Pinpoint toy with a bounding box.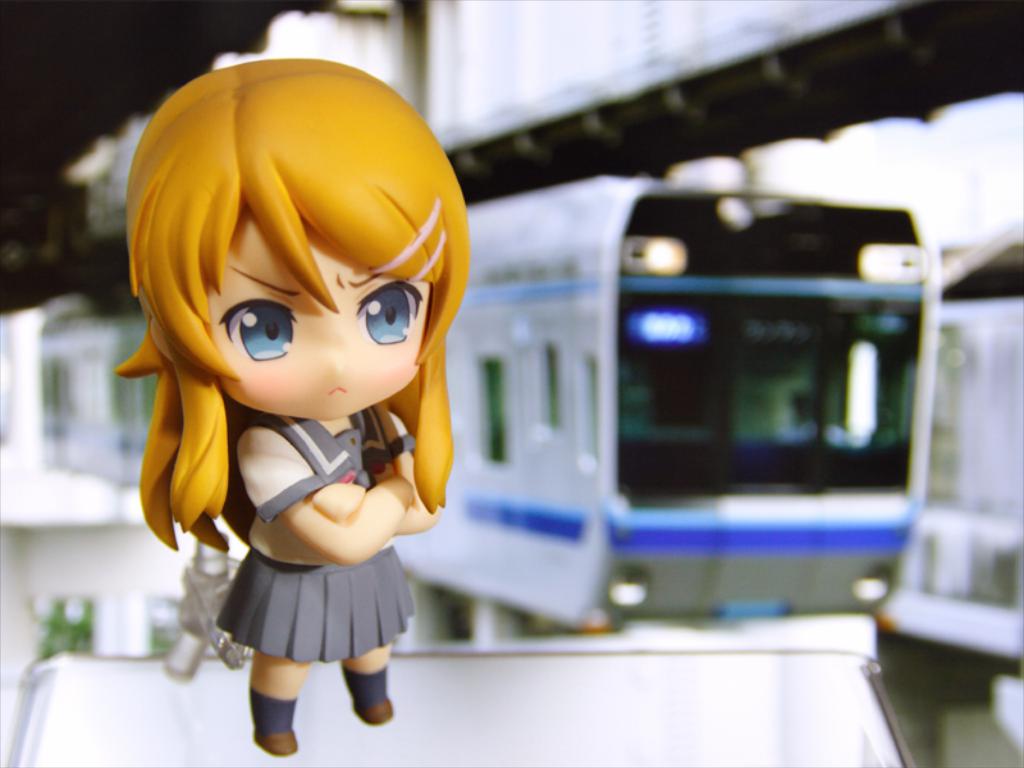
crop(106, 33, 520, 767).
